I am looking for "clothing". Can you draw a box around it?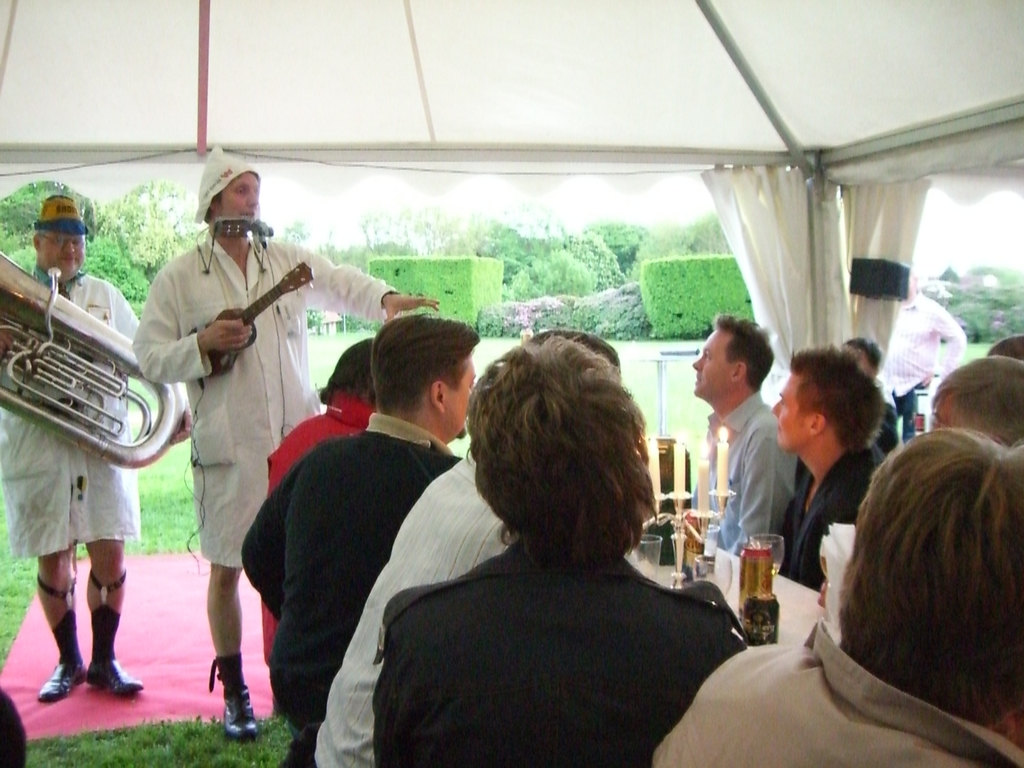
Sure, the bounding box is x1=650, y1=624, x2=1023, y2=767.
